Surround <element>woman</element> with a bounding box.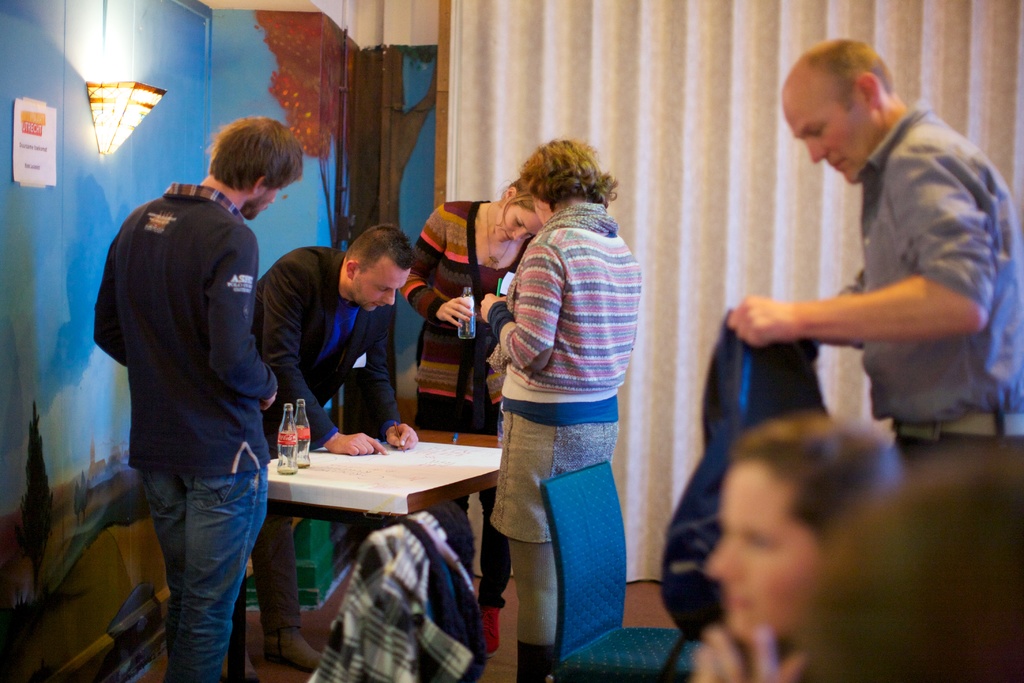
crop(399, 172, 557, 653).
